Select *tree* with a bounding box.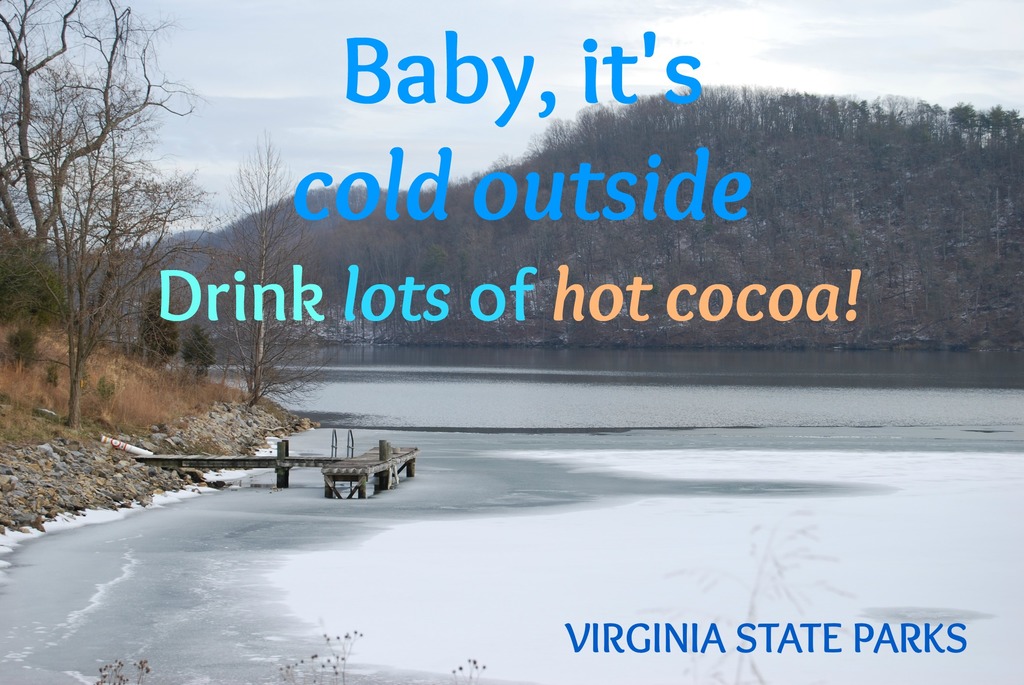
<region>1, 85, 194, 430</region>.
